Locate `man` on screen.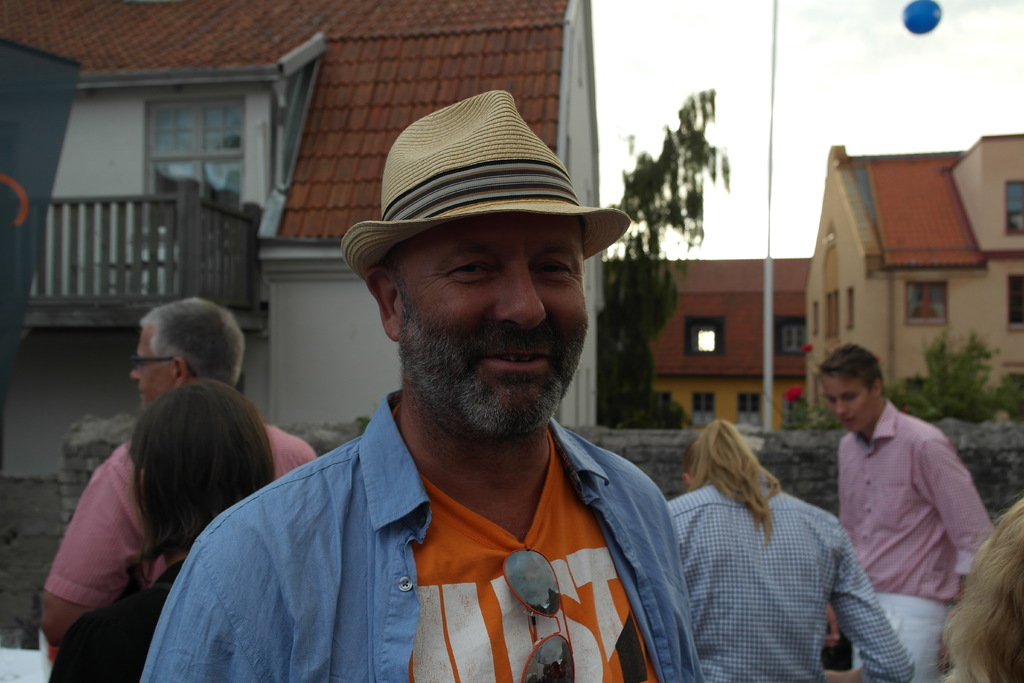
On screen at (816,342,996,682).
